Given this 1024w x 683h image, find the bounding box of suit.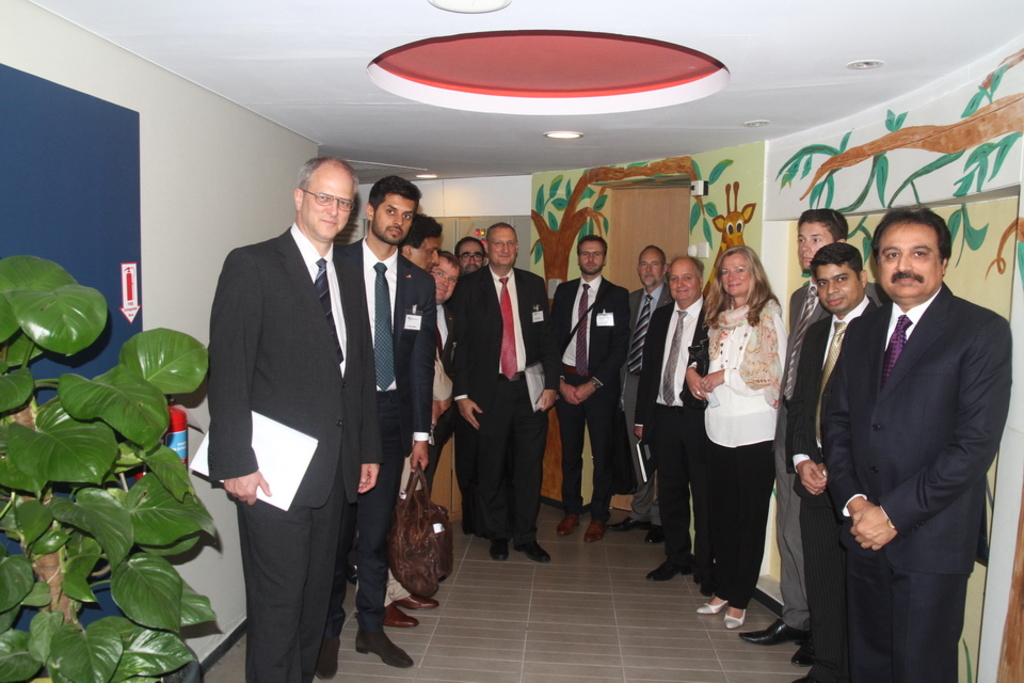
bbox=[455, 268, 562, 543].
